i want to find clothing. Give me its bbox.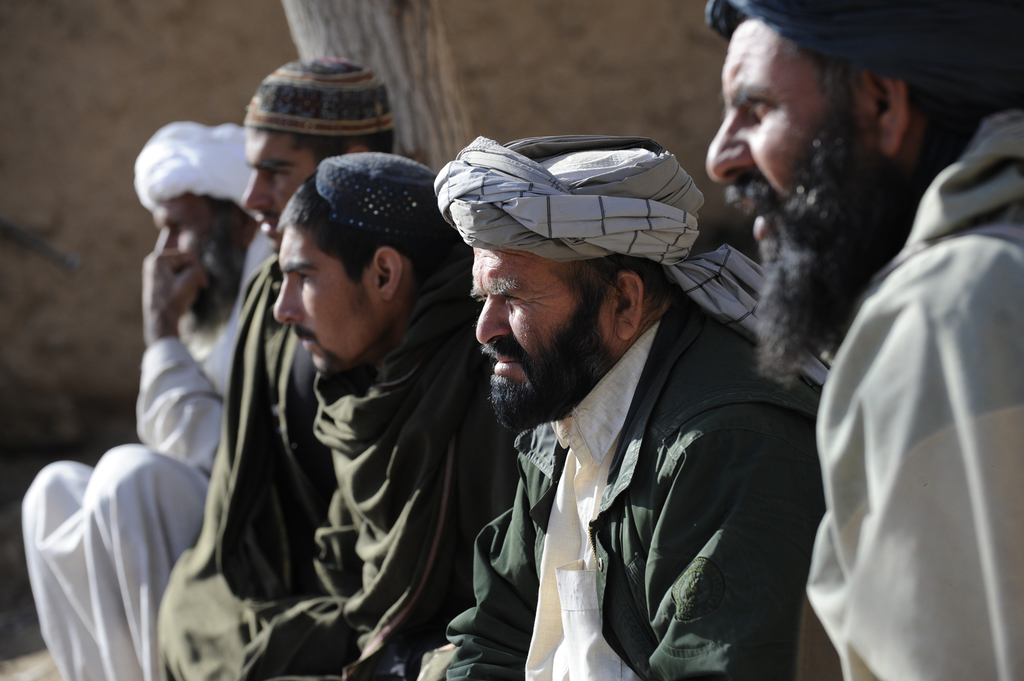
<bbox>148, 244, 328, 680</bbox>.
